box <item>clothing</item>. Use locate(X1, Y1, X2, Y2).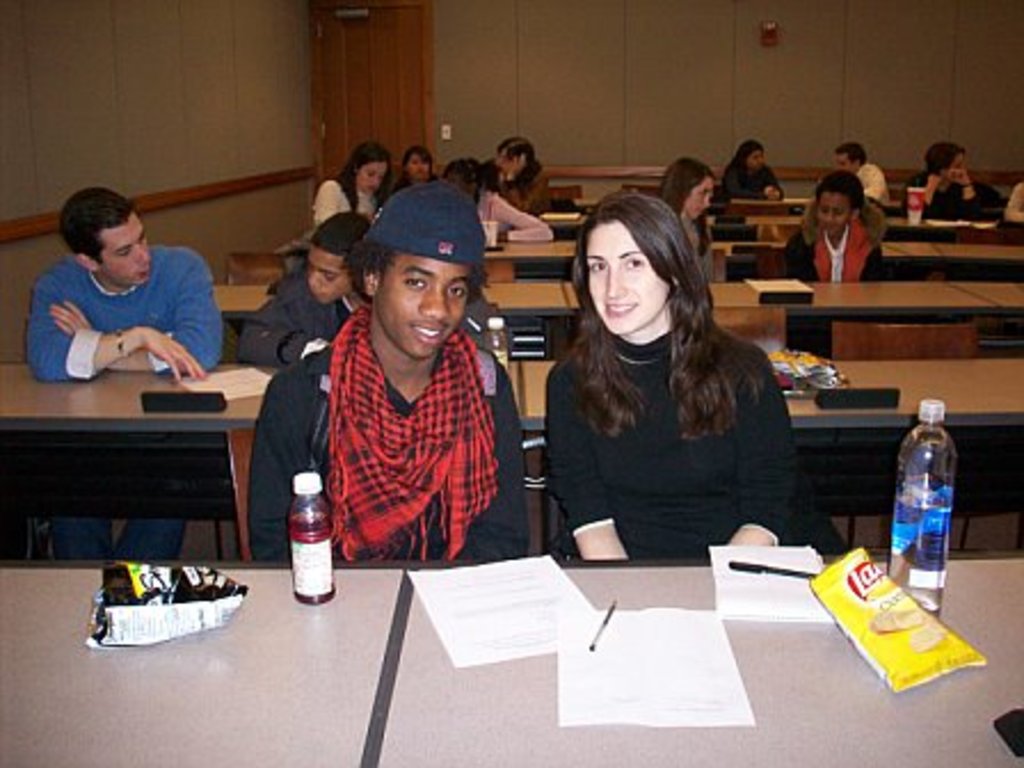
locate(231, 238, 507, 581).
